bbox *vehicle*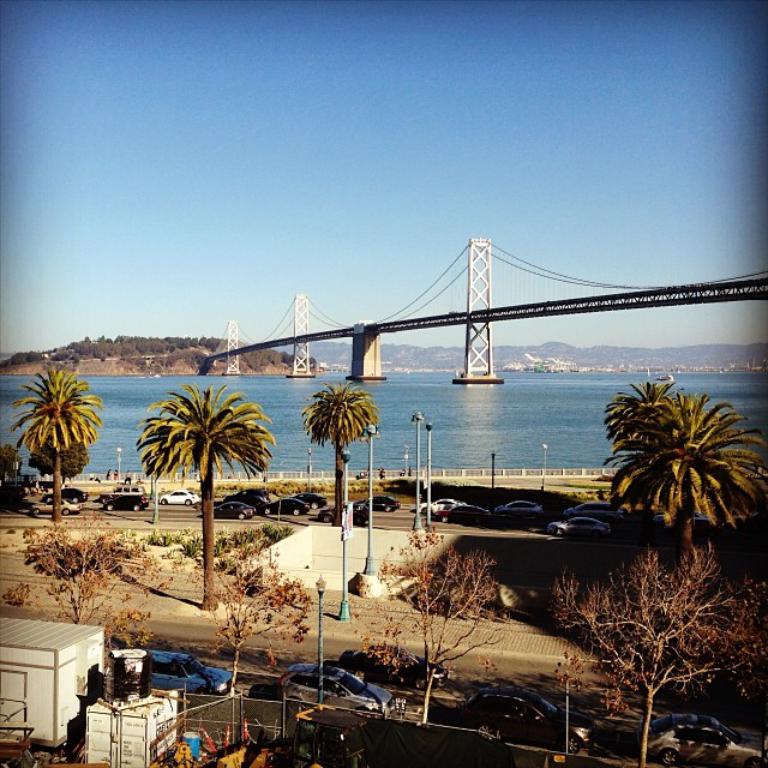
detection(101, 492, 148, 514)
